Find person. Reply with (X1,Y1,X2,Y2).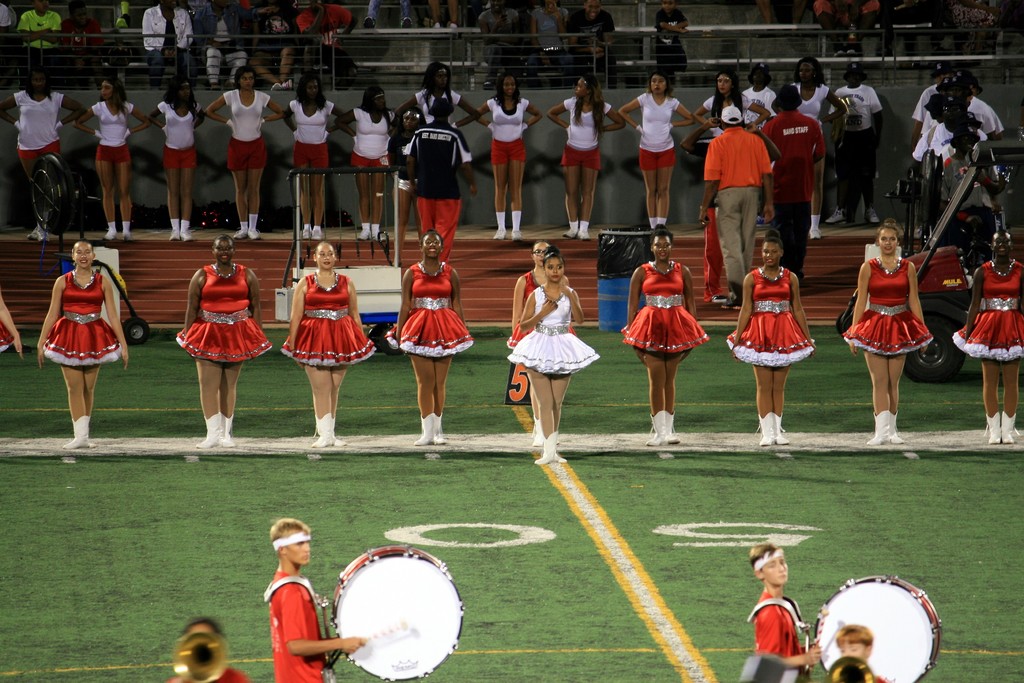
(175,236,271,446).
